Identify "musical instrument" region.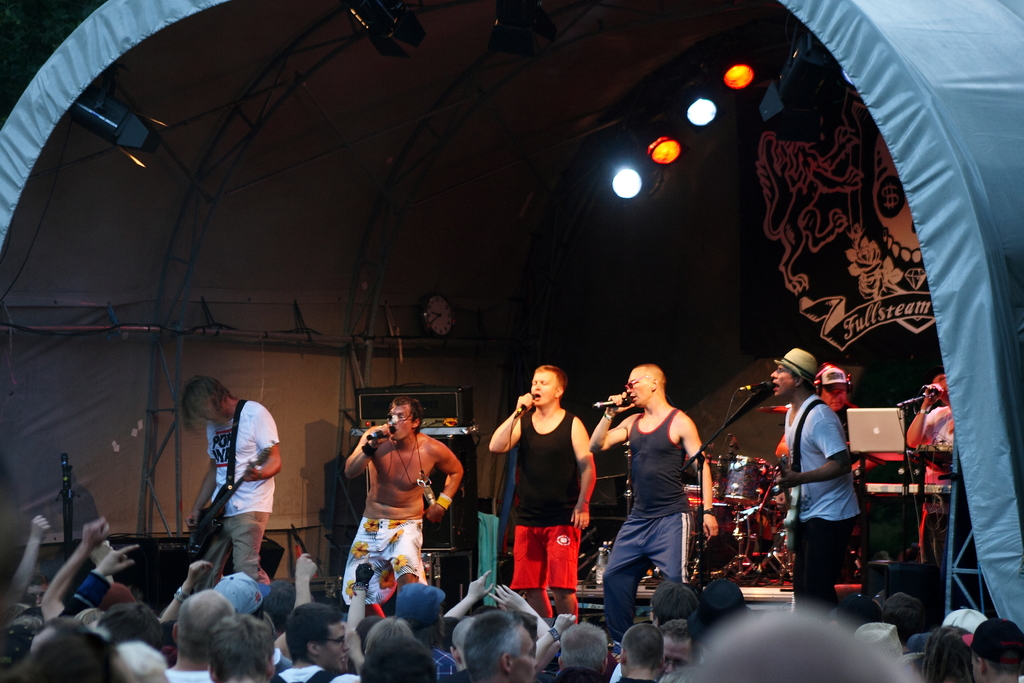
Region: (left=188, top=445, right=270, bottom=564).
